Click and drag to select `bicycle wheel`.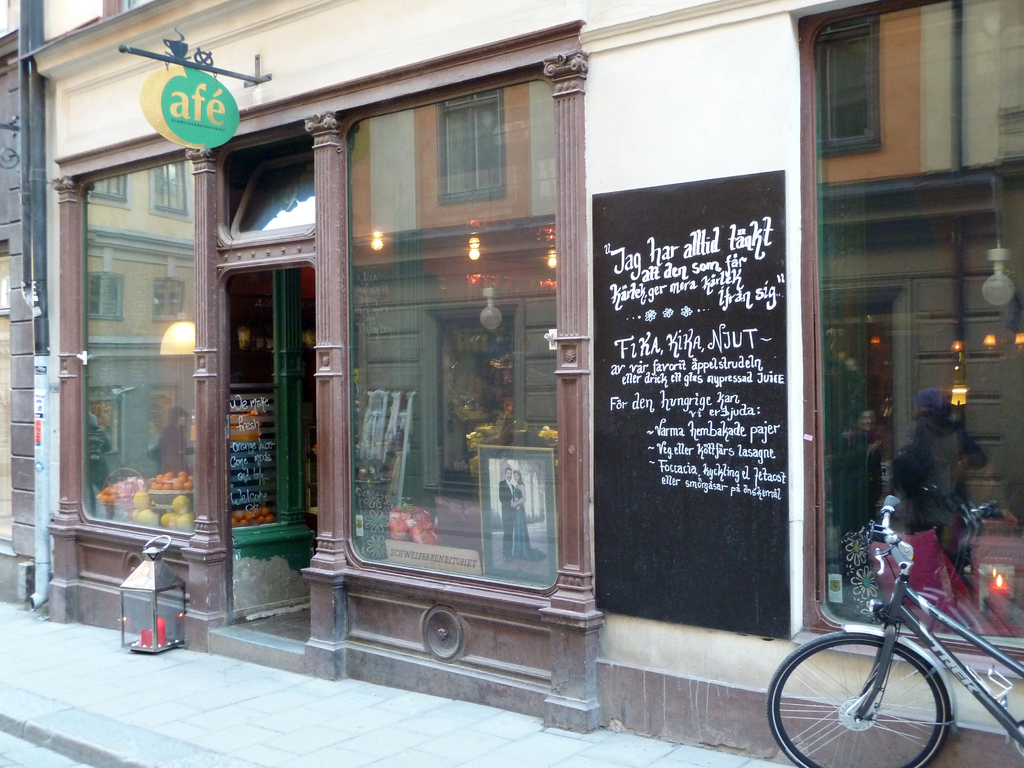
Selection: [797, 623, 977, 761].
